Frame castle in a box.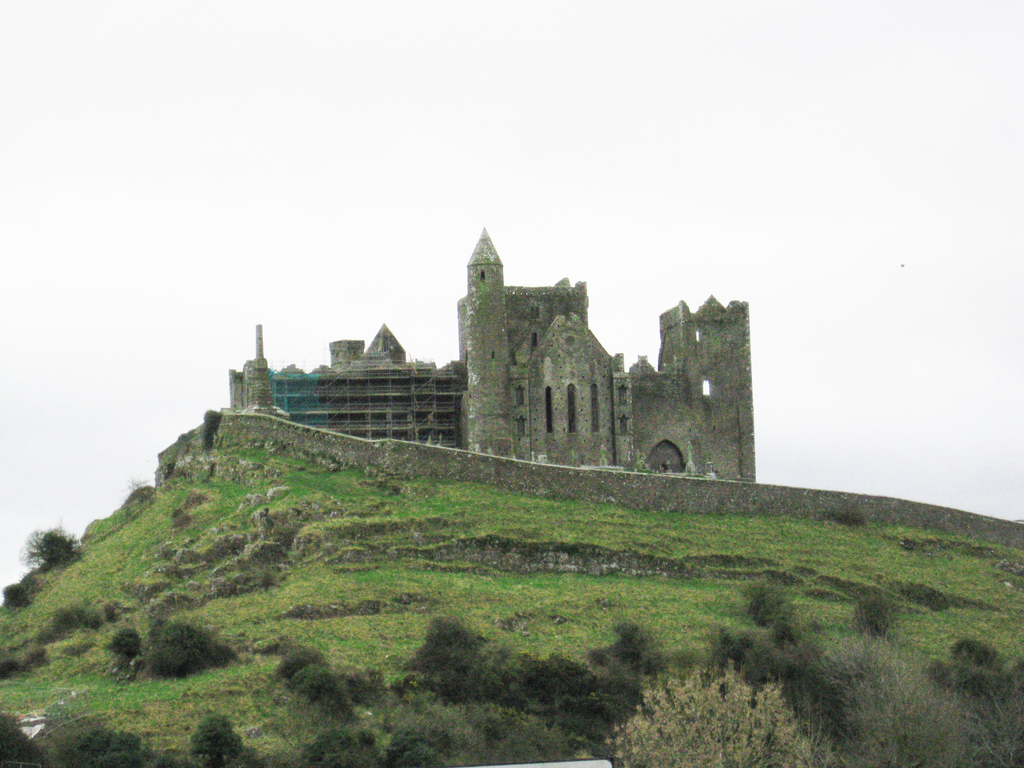
[x1=223, y1=223, x2=754, y2=521].
